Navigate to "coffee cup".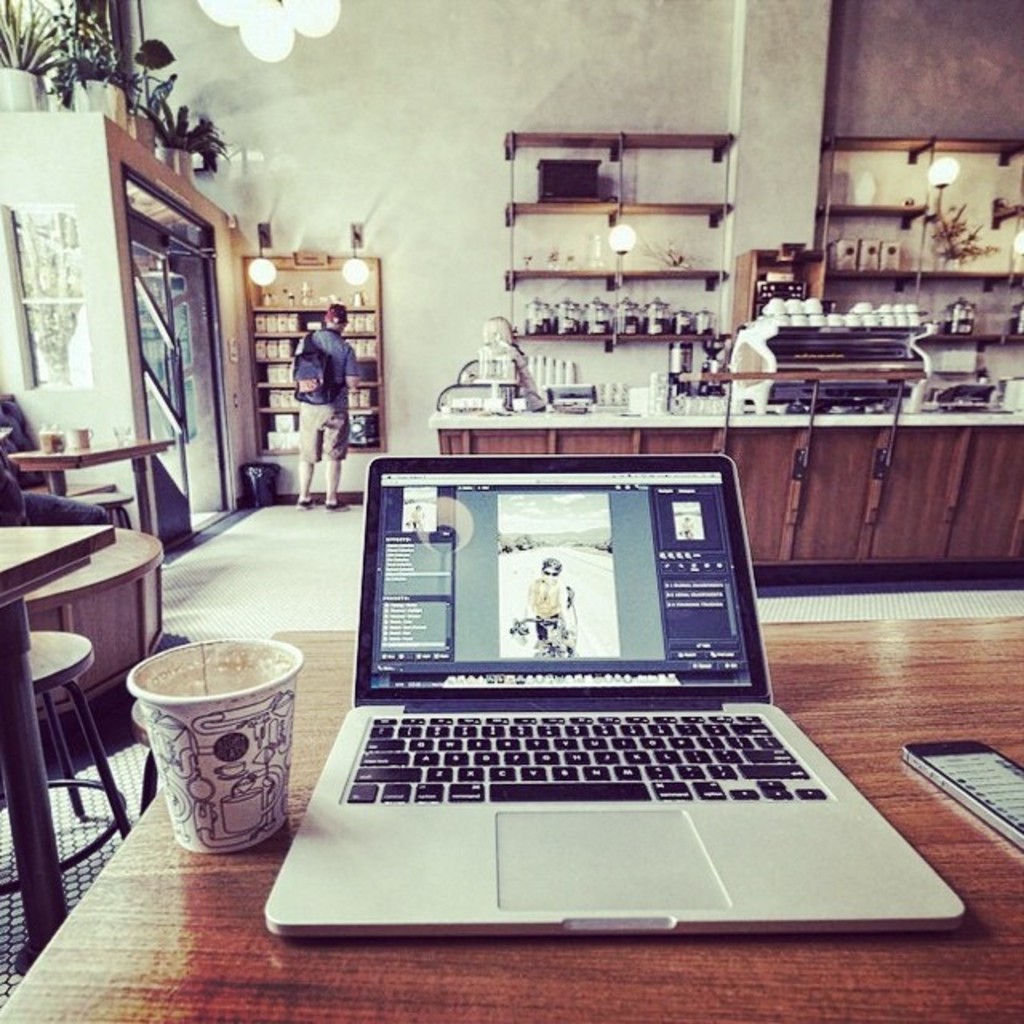
Navigation target: 128/635/302/853.
